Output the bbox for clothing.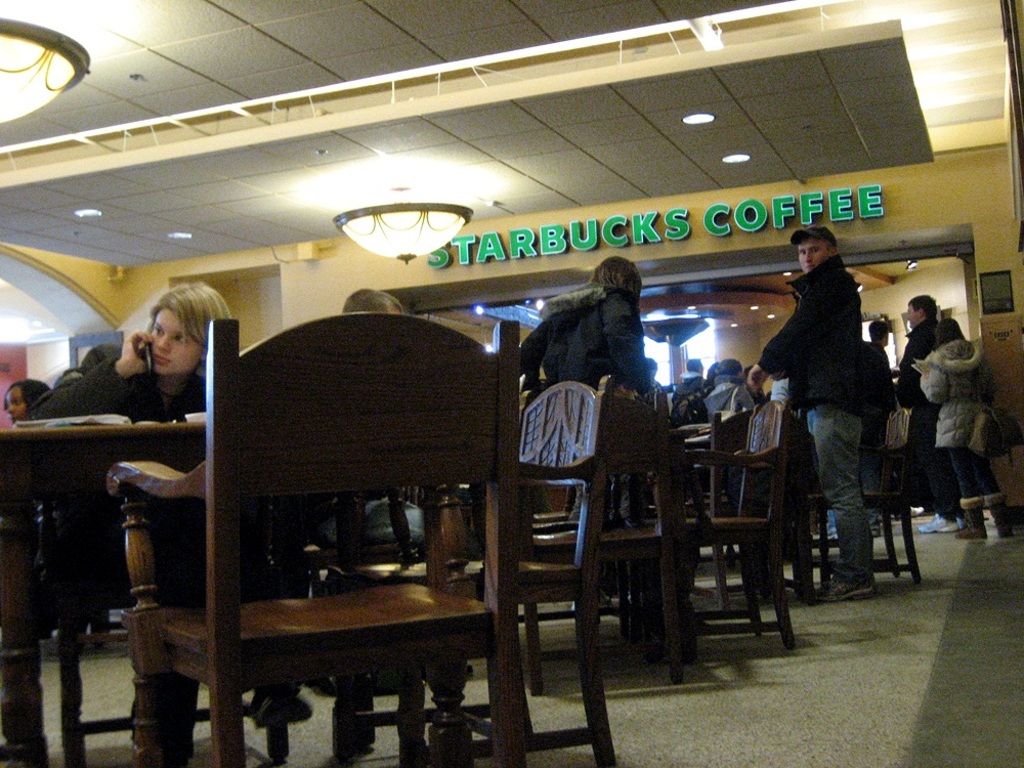
(523,287,651,401).
